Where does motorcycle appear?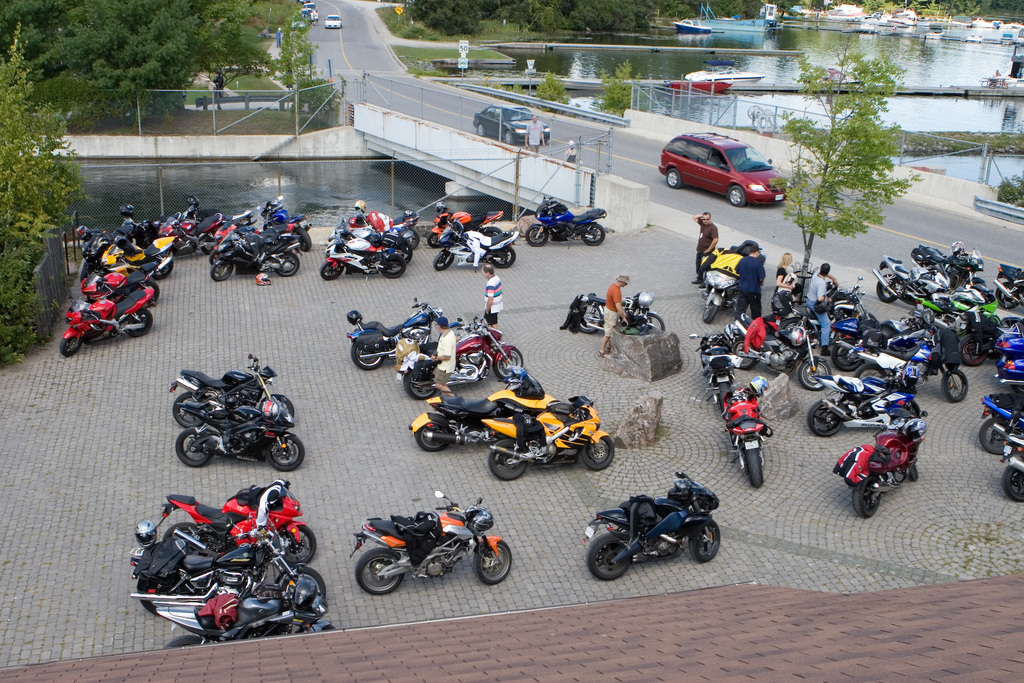
Appears at bbox=[481, 394, 617, 481].
